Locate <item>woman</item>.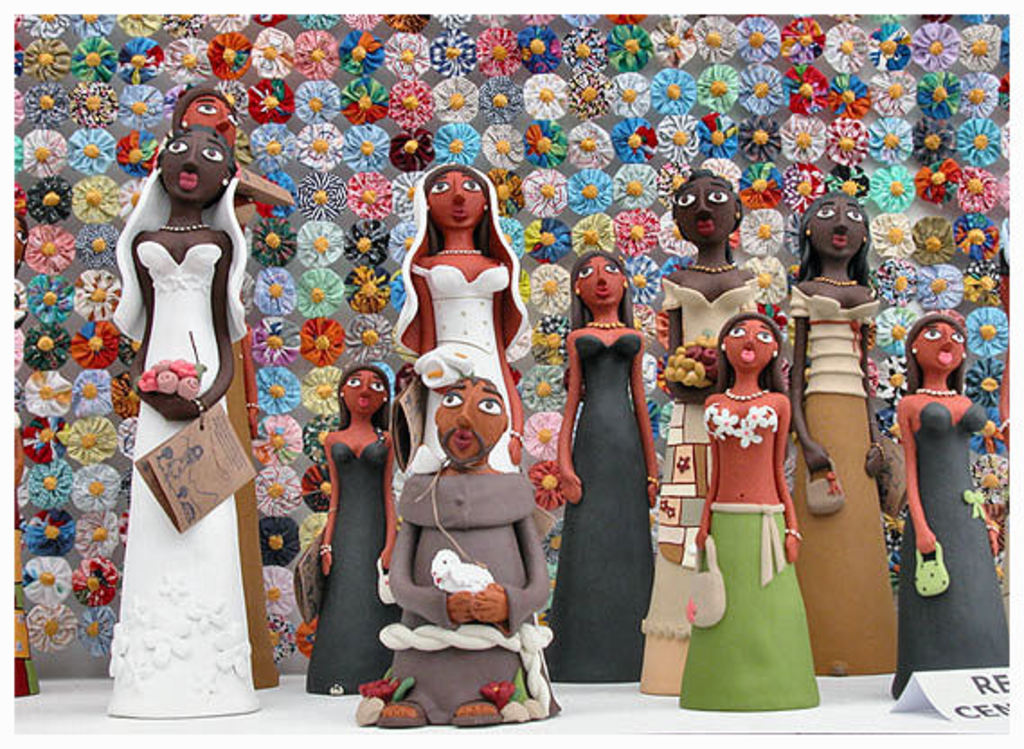
Bounding box: select_region(304, 367, 394, 704).
